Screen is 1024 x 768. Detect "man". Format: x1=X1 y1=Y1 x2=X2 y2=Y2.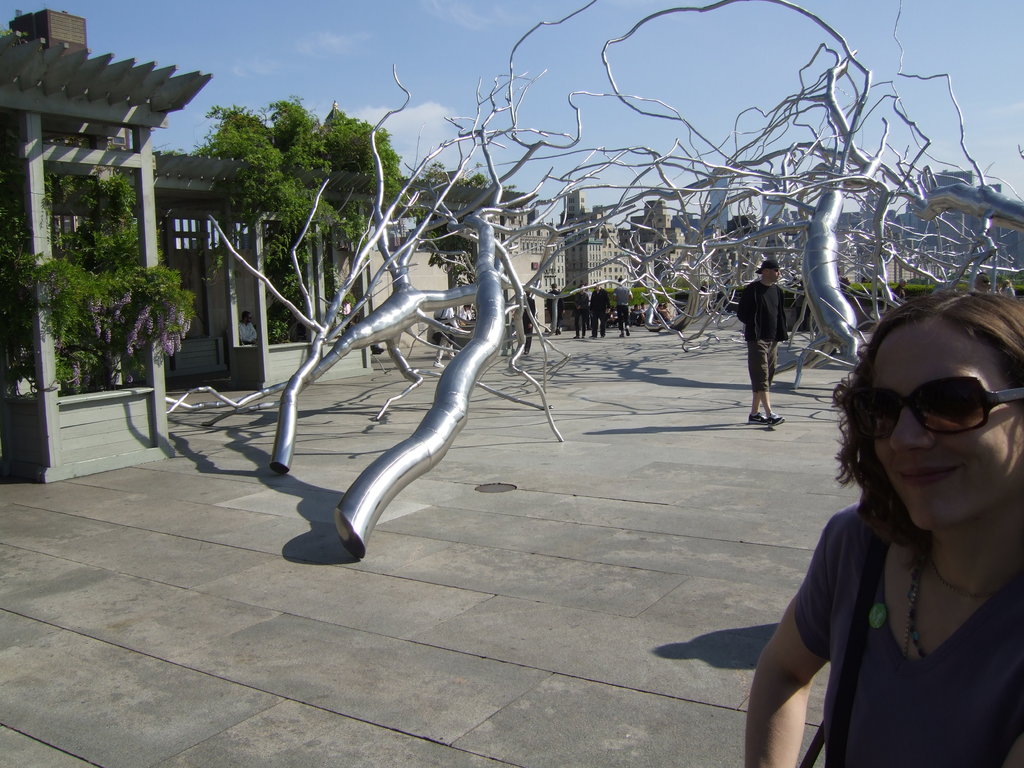
x1=728 y1=255 x2=791 y2=428.
